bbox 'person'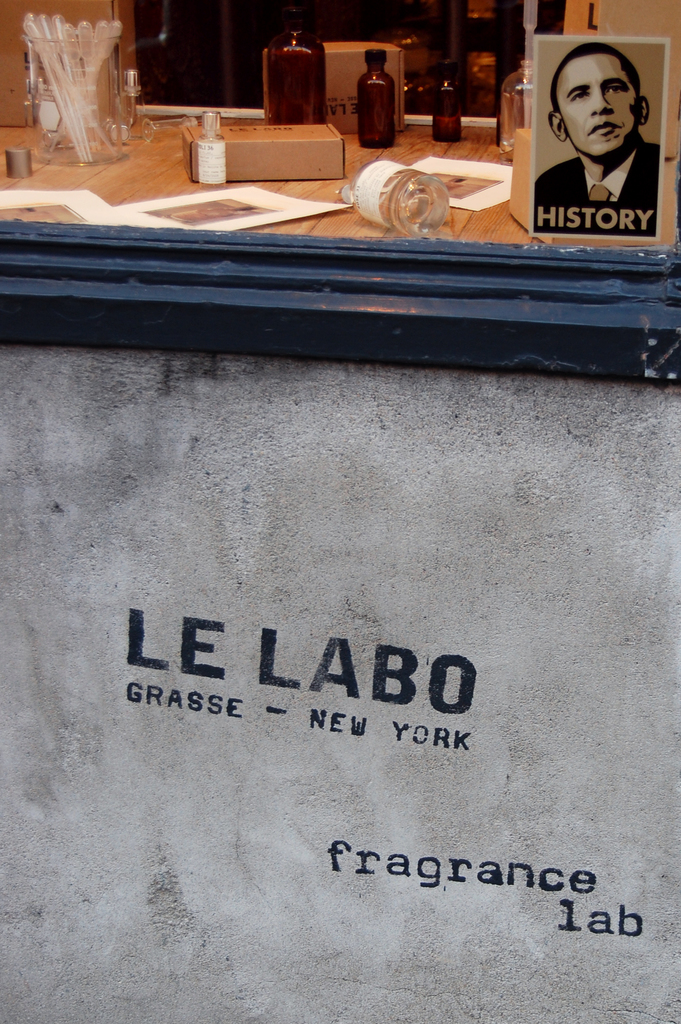
[x1=534, y1=40, x2=660, y2=237]
